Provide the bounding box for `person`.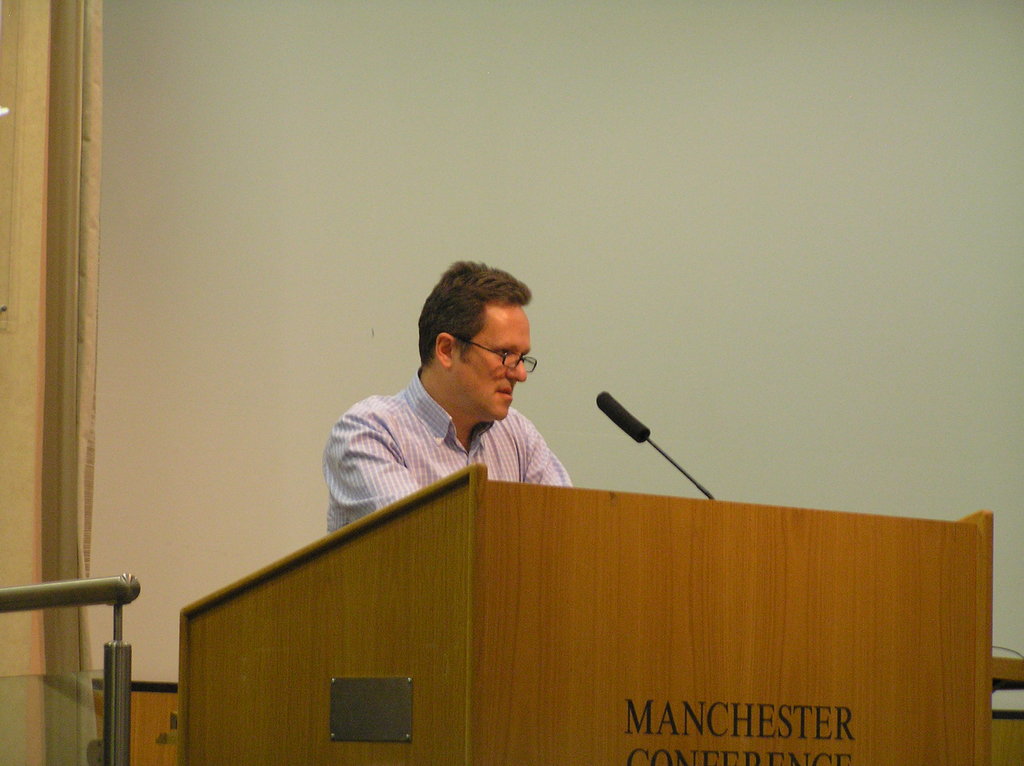
pyautogui.locateOnScreen(318, 258, 574, 538).
